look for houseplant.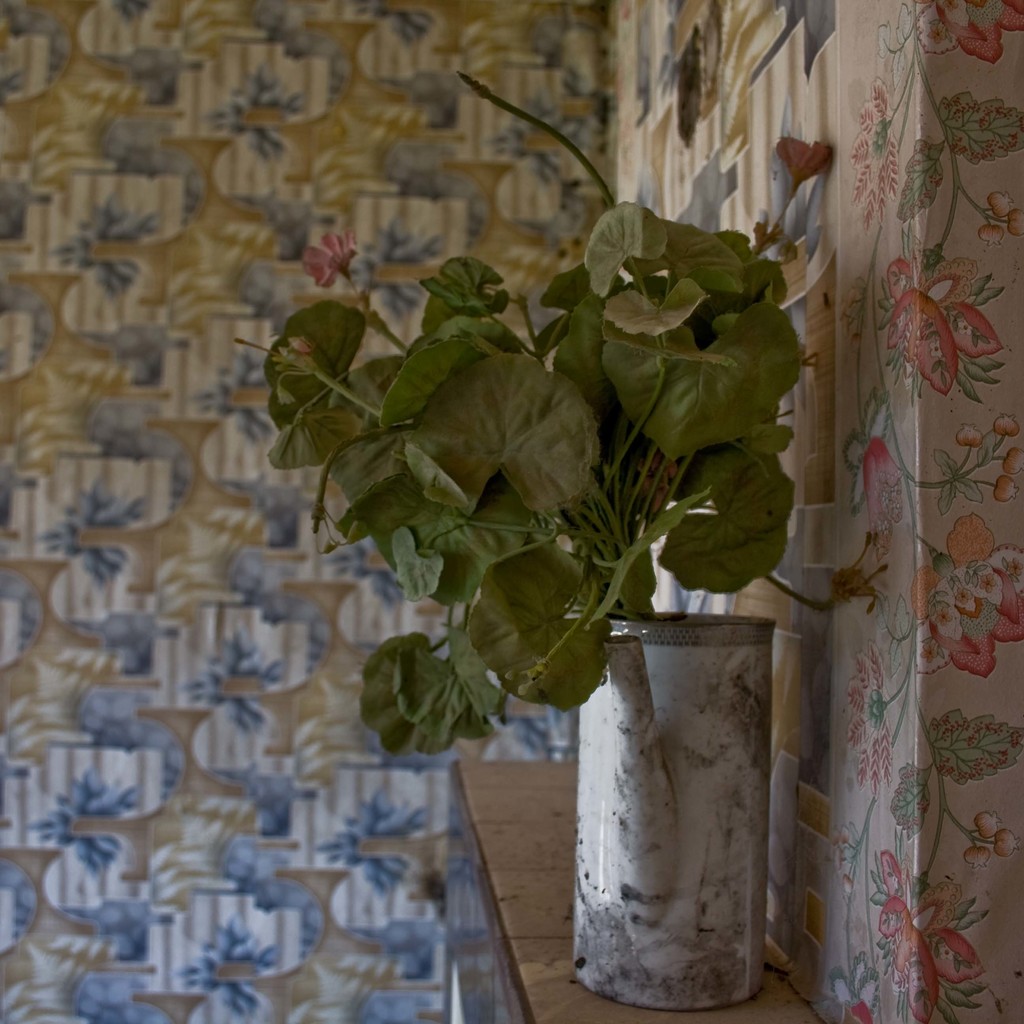
Found: bbox=(226, 62, 845, 1011).
